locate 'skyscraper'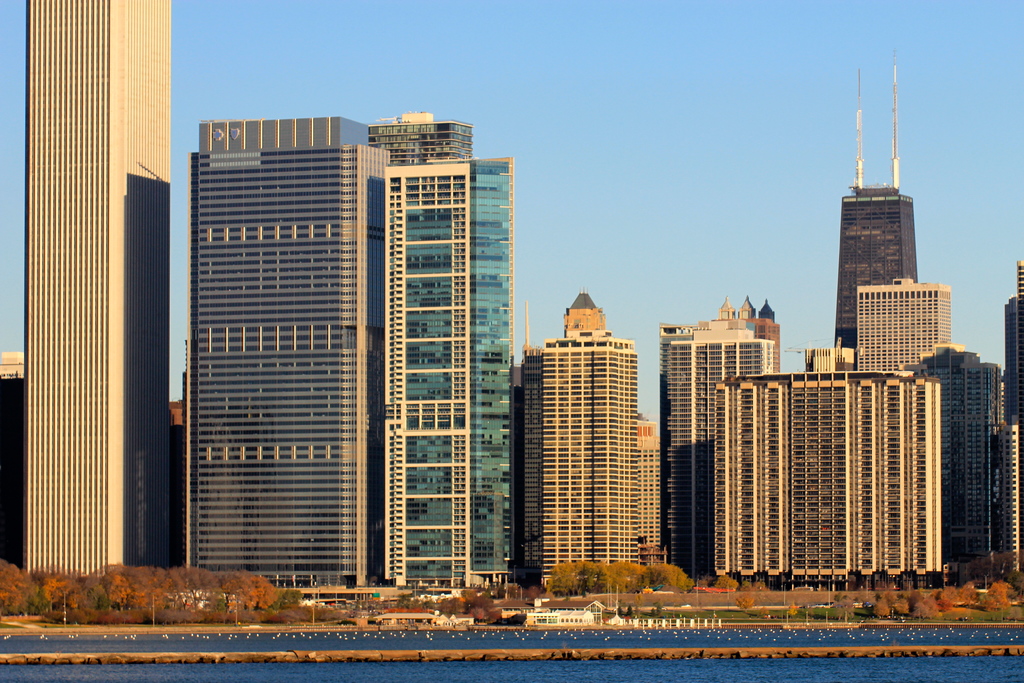
369, 113, 474, 163
